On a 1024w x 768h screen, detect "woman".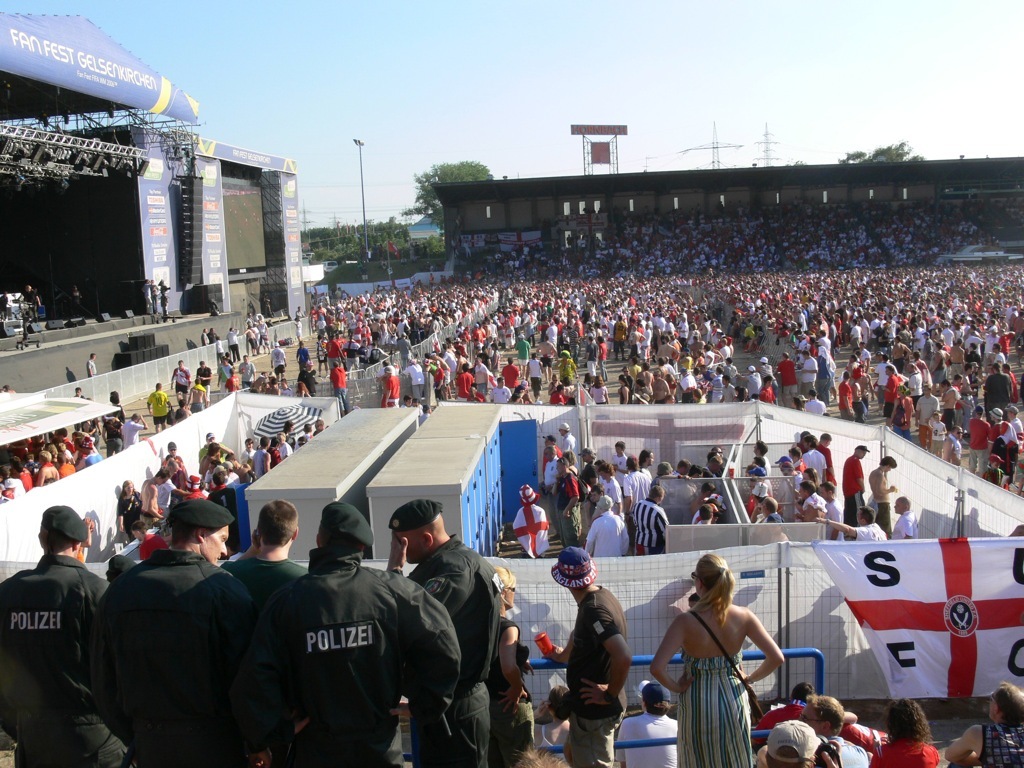
869:699:940:767.
